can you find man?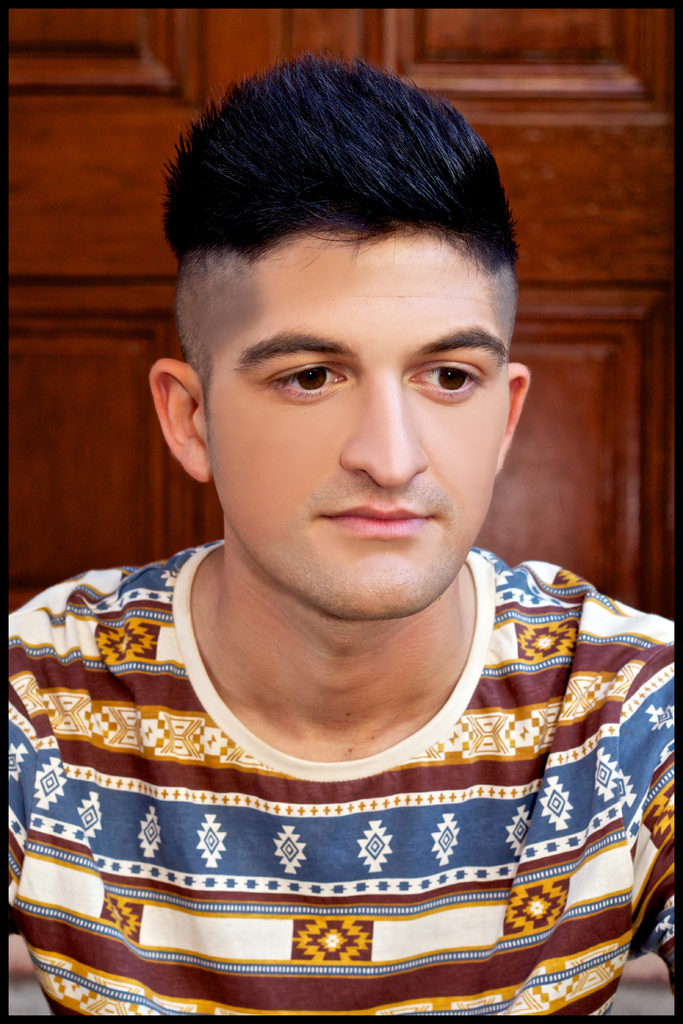
Yes, bounding box: [3, 78, 682, 1016].
